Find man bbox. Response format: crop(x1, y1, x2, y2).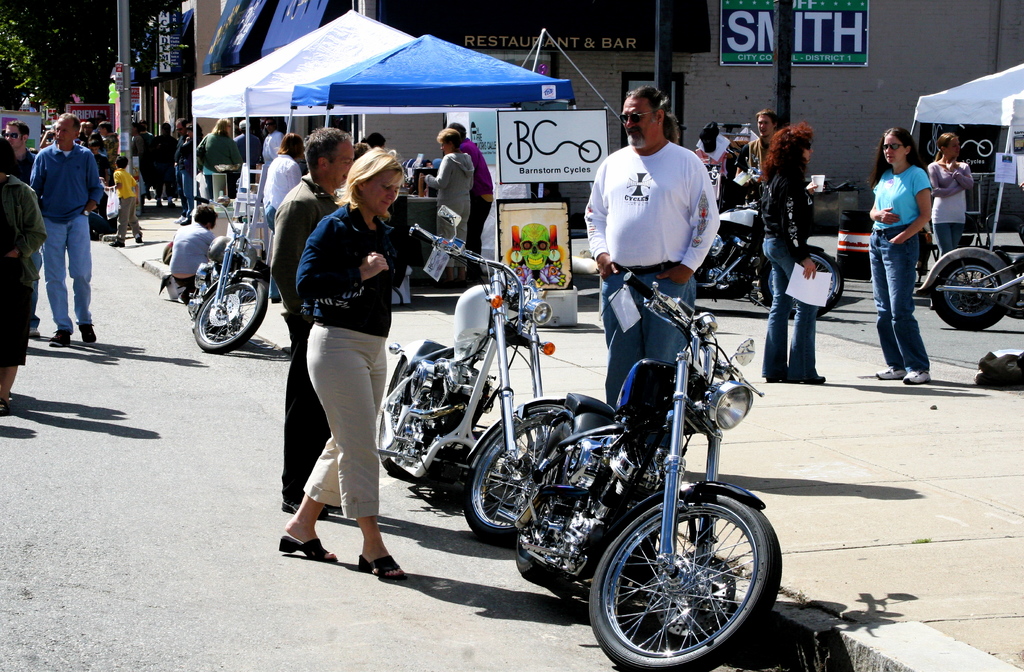
crop(95, 120, 121, 181).
